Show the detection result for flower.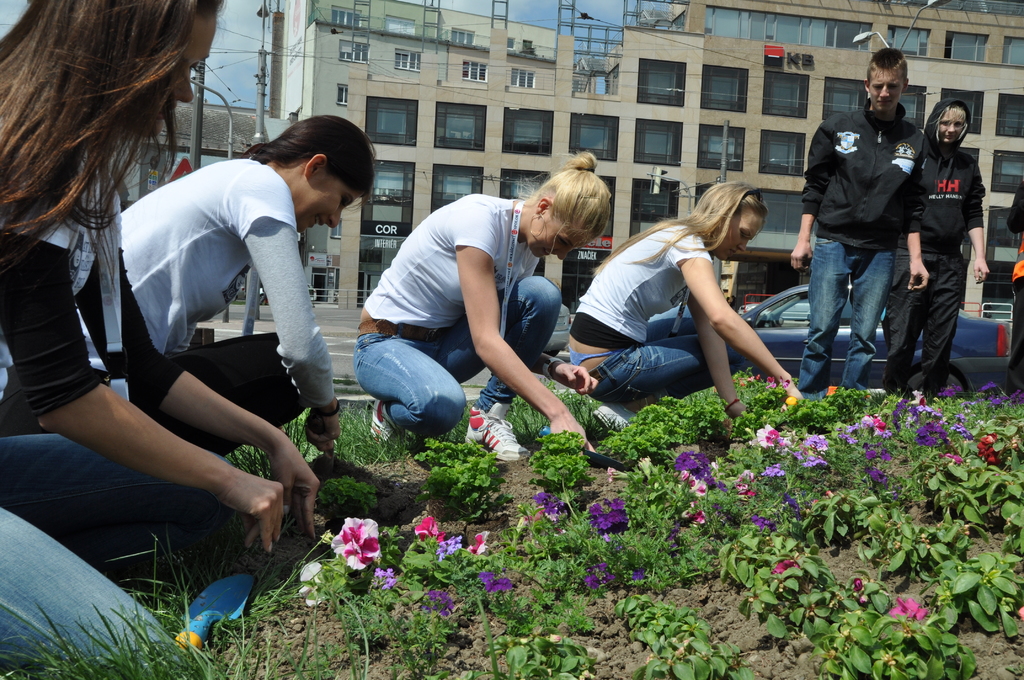
l=296, t=560, r=328, b=609.
